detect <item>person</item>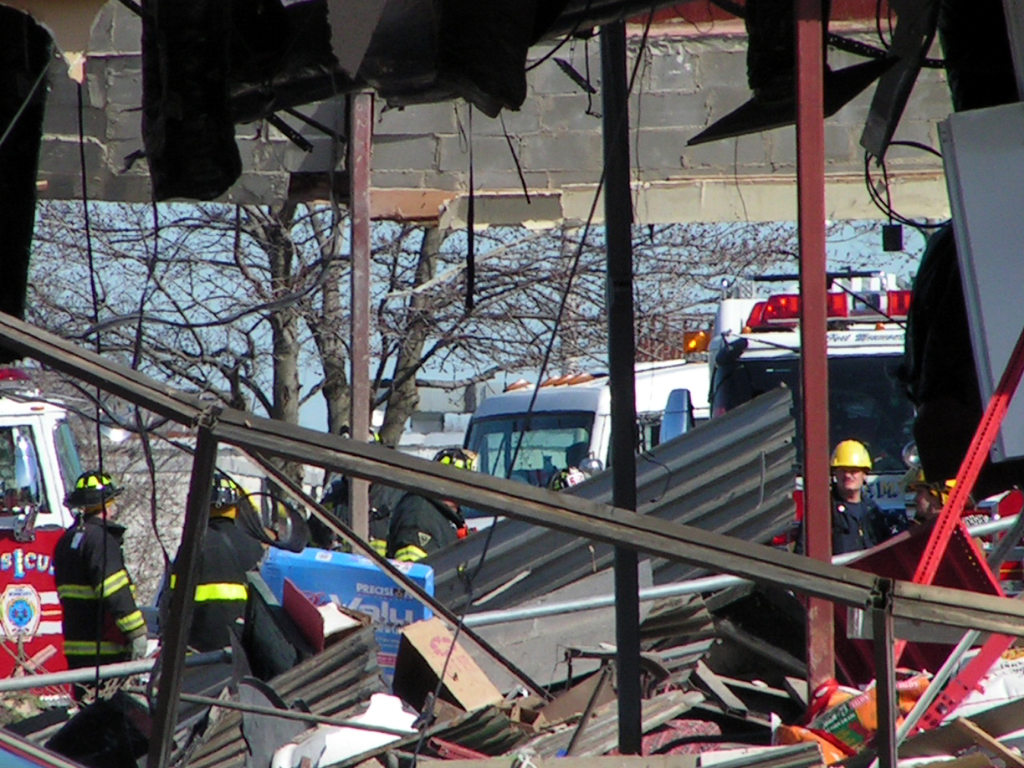
<box>59,450,147,708</box>
